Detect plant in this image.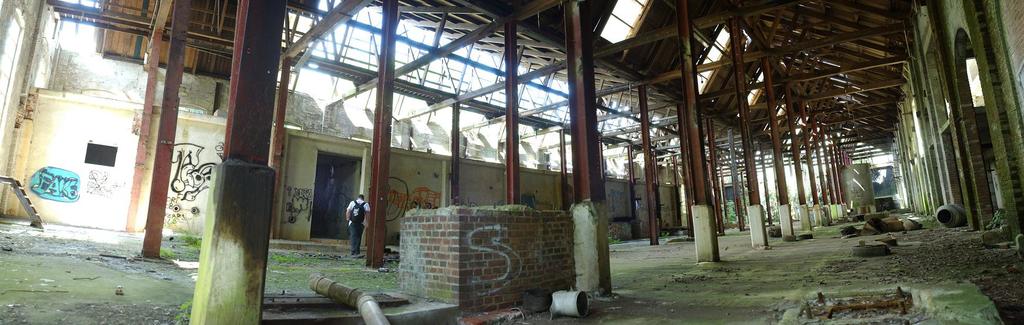
Detection: BBox(660, 229, 672, 239).
